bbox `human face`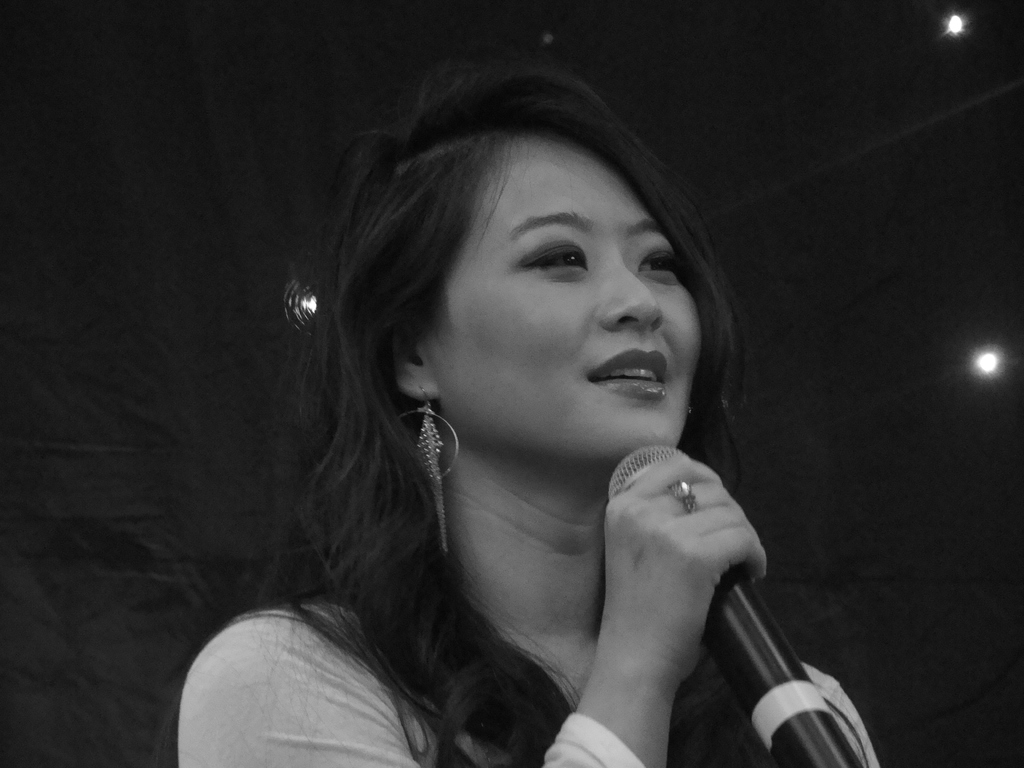
439 127 703 450
